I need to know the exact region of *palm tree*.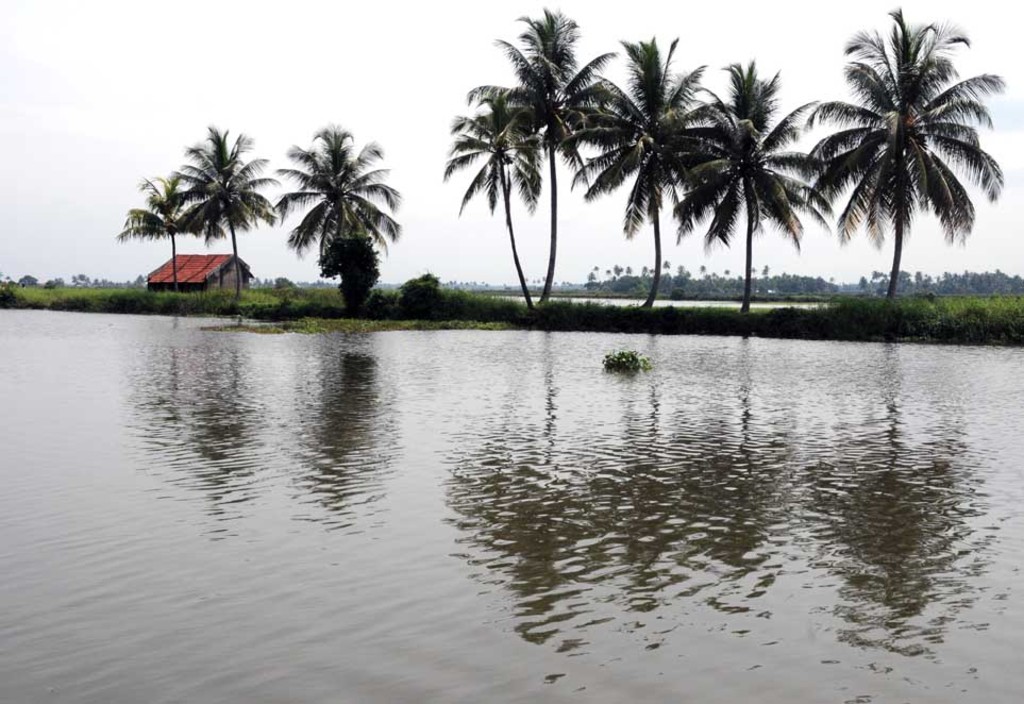
Region: pyautogui.locateOnScreen(461, 22, 576, 319).
